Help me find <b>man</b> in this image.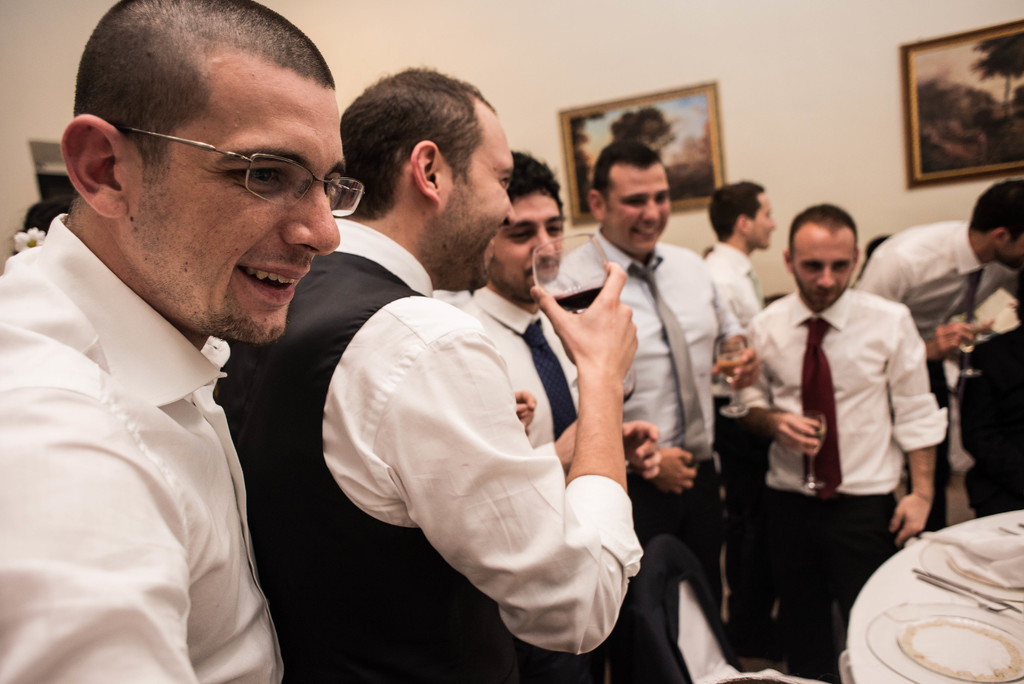
Found it: select_region(433, 143, 660, 481).
